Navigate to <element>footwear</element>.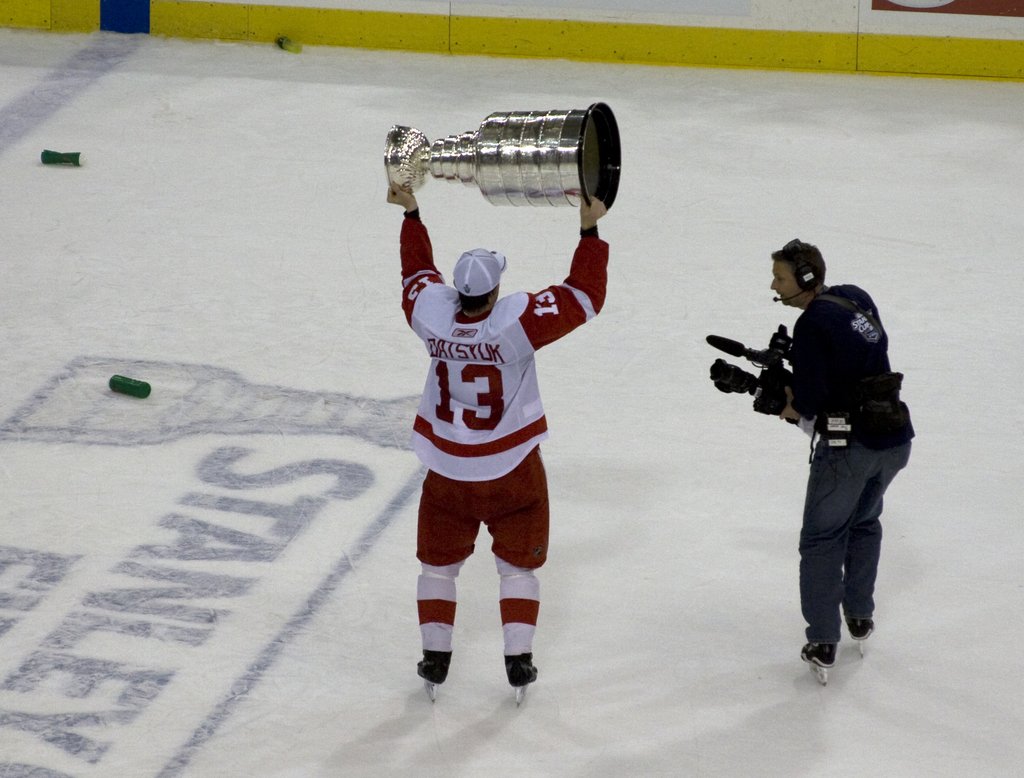
Navigation target: bbox=(844, 619, 876, 638).
